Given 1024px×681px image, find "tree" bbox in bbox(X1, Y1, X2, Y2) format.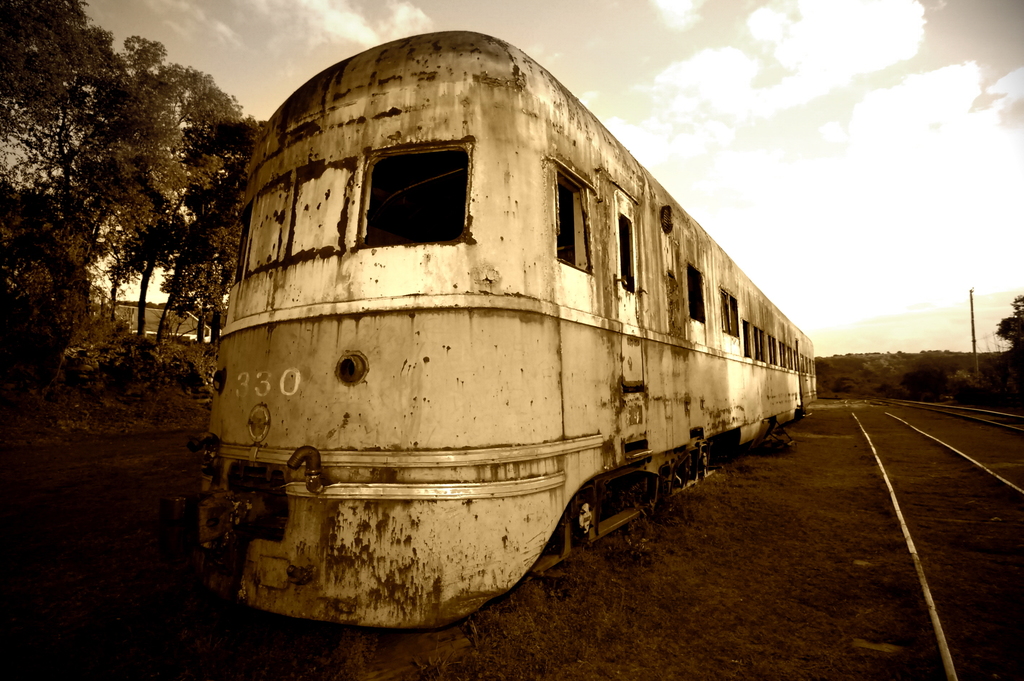
bbox(993, 293, 1023, 356).
